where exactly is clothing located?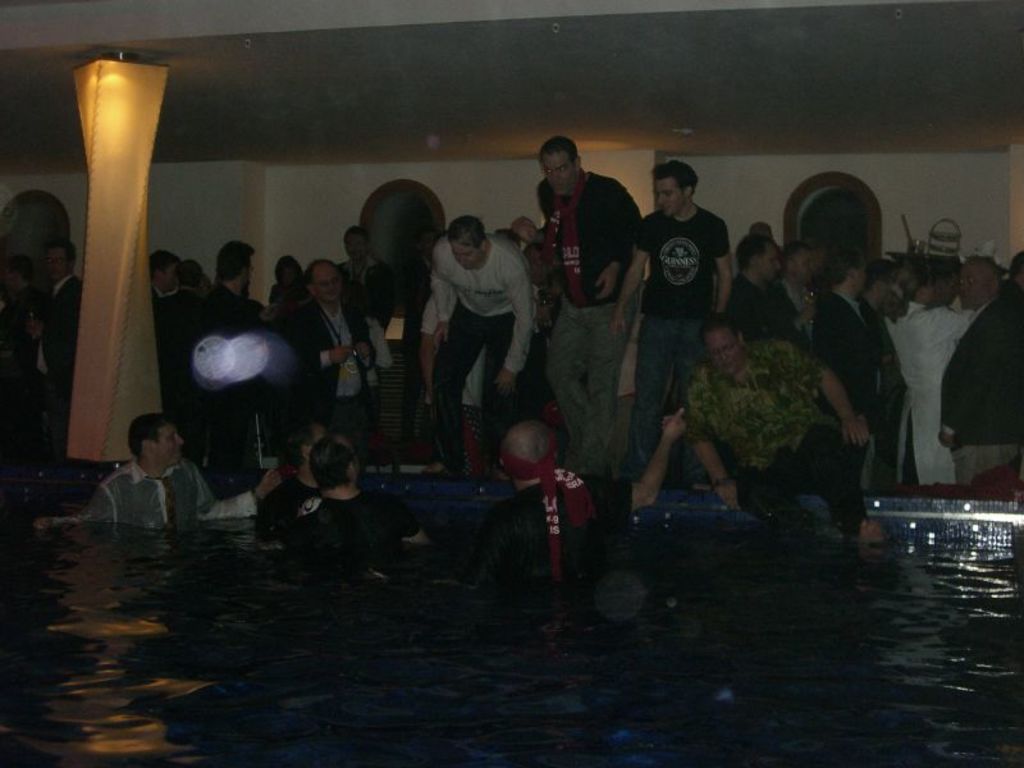
Its bounding box is locate(856, 303, 908, 476).
